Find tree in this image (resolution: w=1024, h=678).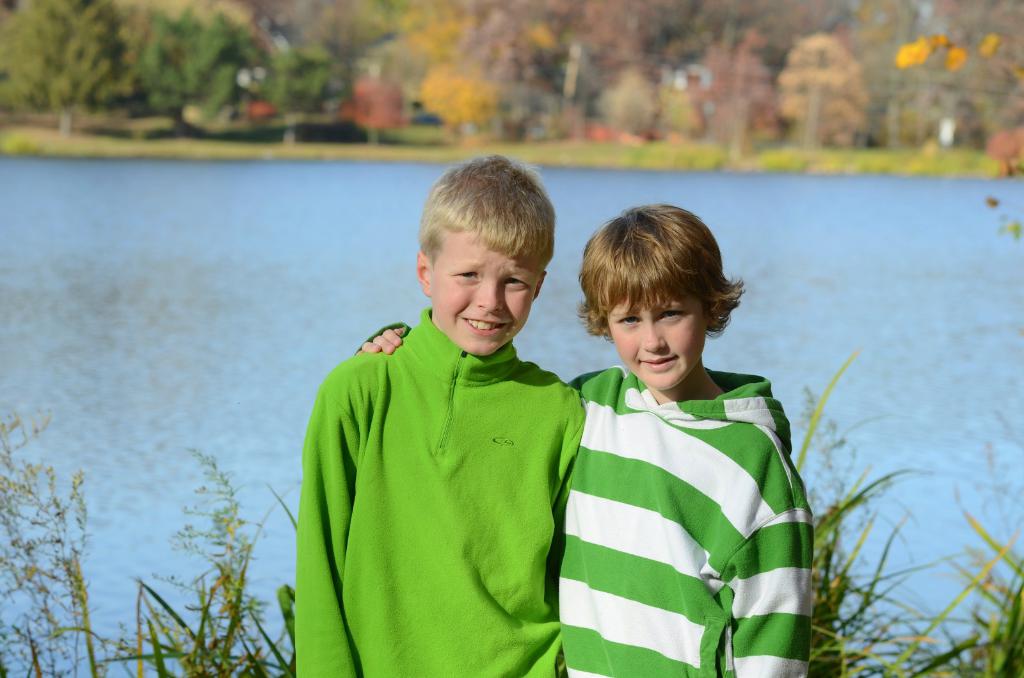
932, 0, 1023, 183.
